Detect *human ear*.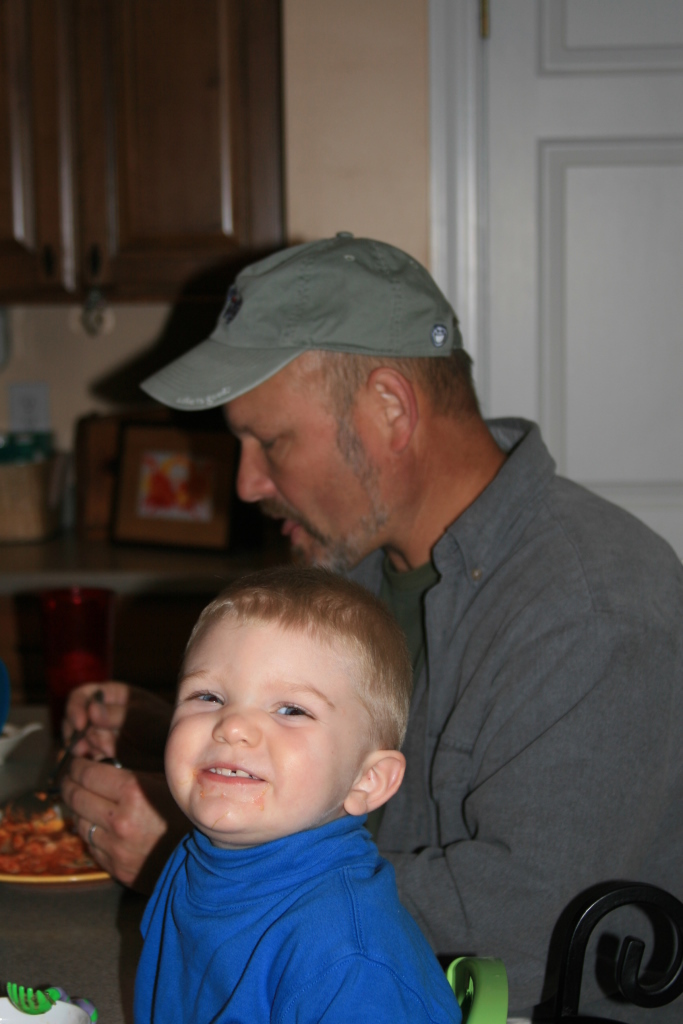
Detected at l=344, t=750, r=409, b=815.
